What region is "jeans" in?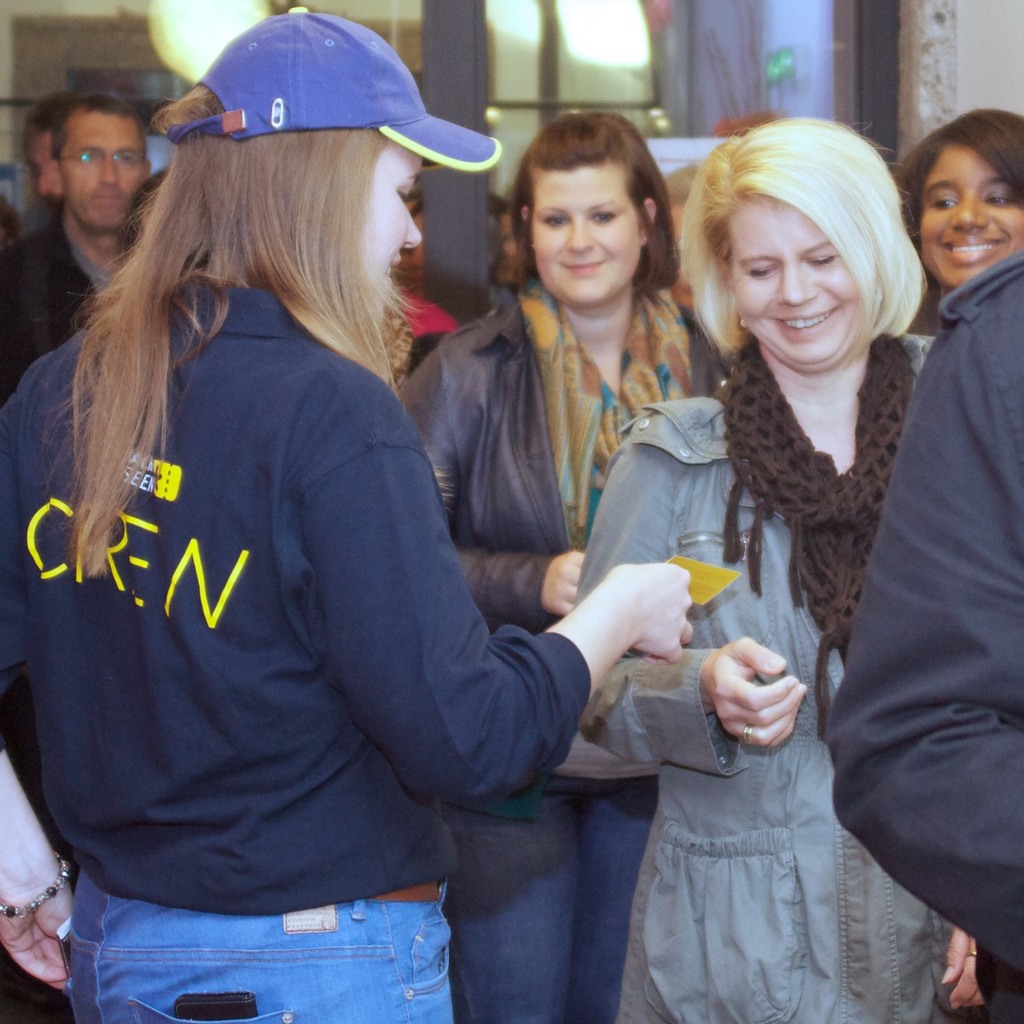
[65, 893, 457, 1023].
